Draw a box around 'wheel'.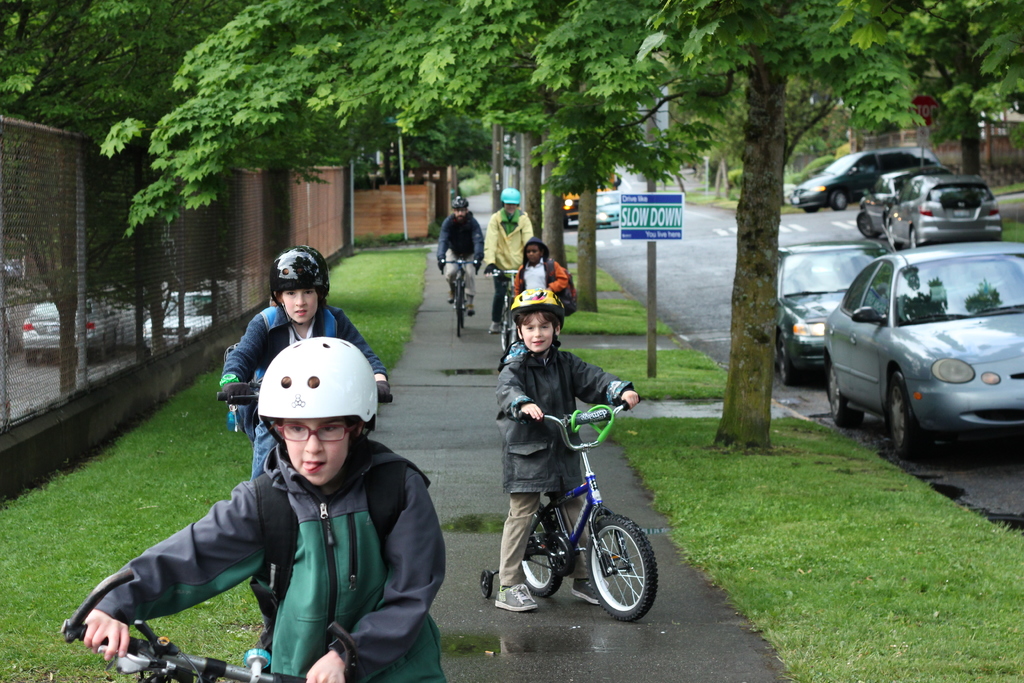
Rect(856, 216, 883, 236).
